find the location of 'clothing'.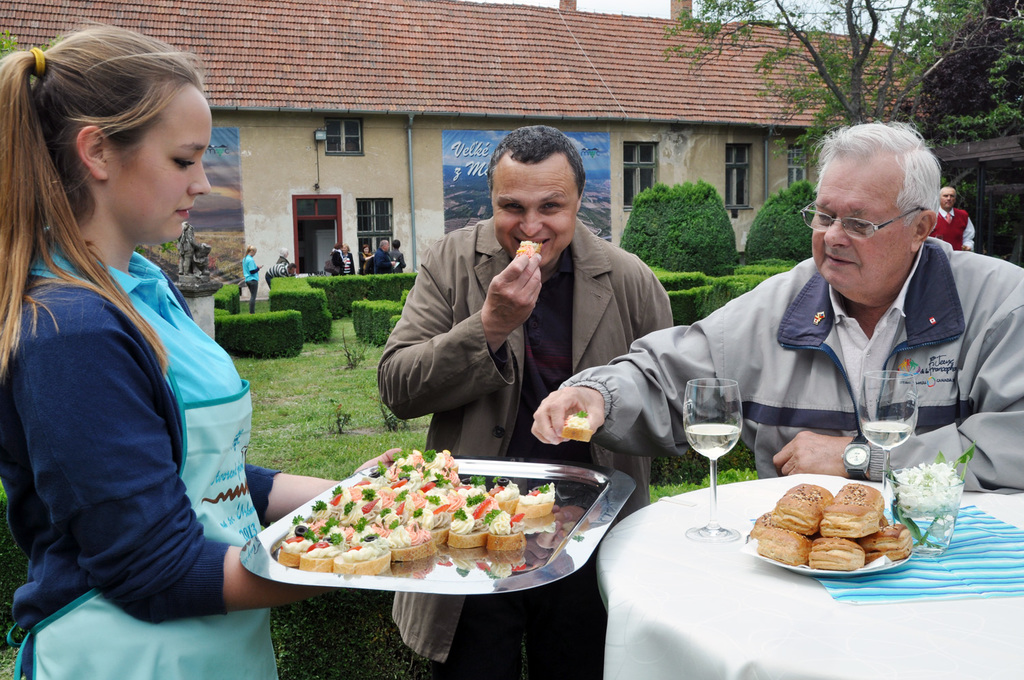
Location: (x1=242, y1=254, x2=255, y2=308).
